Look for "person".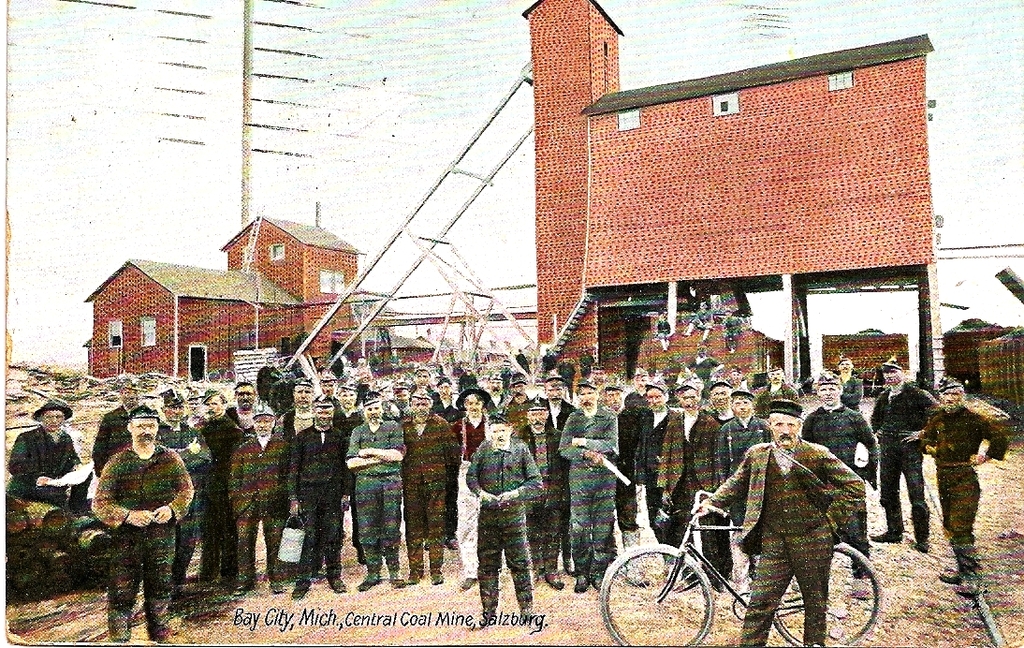
Found: region(721, 307, 744, 352).
